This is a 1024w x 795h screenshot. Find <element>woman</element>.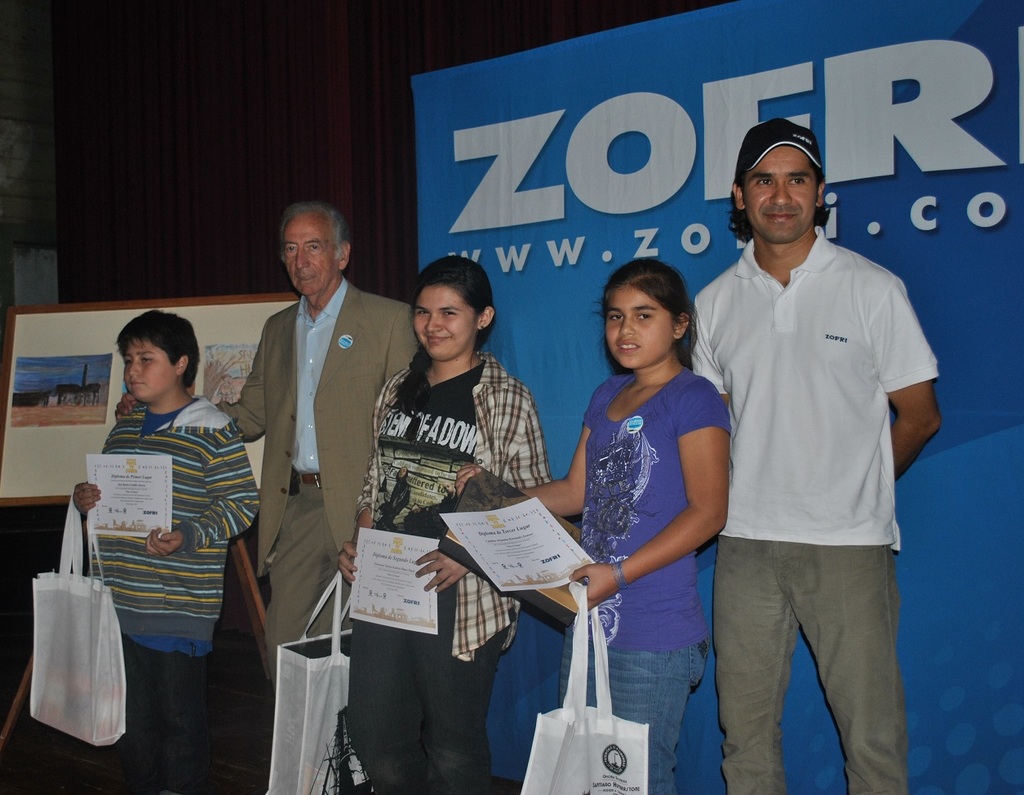
Bounding box: [x1=352, y1=267, x2=547, y2=784].
